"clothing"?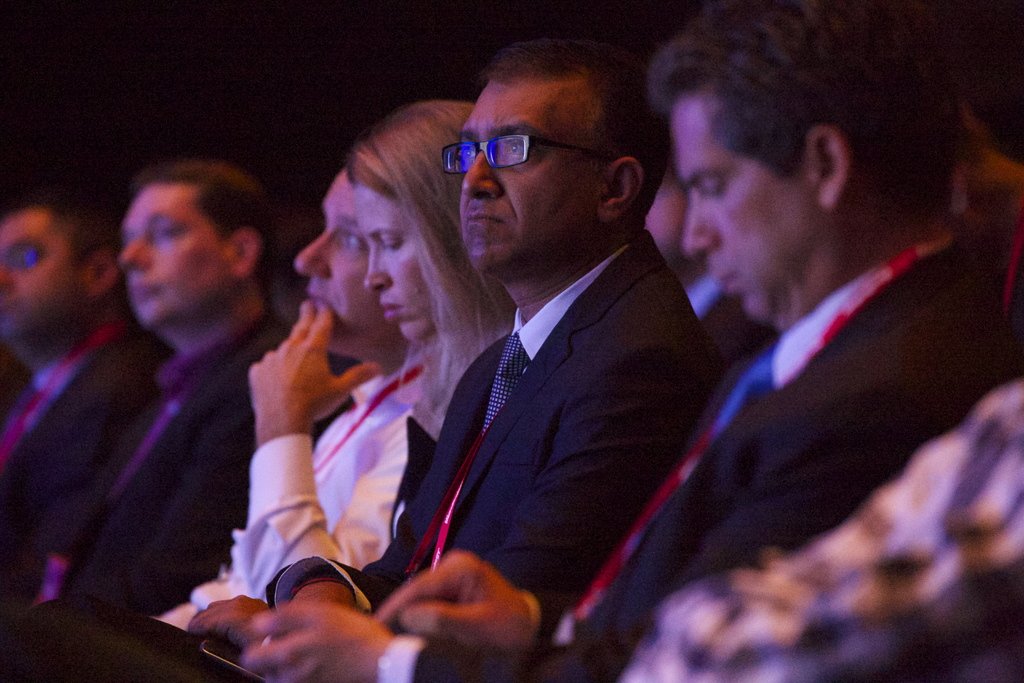
(left=382, top=173, right=717, bottom=656)
